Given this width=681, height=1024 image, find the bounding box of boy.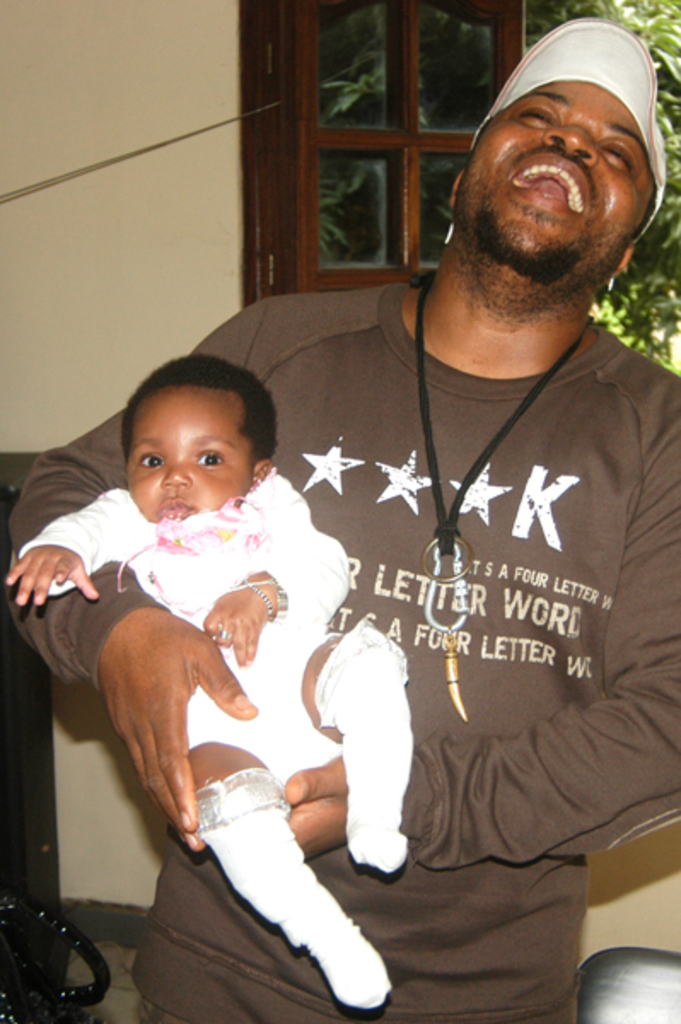
{"x1": 3, "y1": 348, "x2": 413, "y2": 1014}.
